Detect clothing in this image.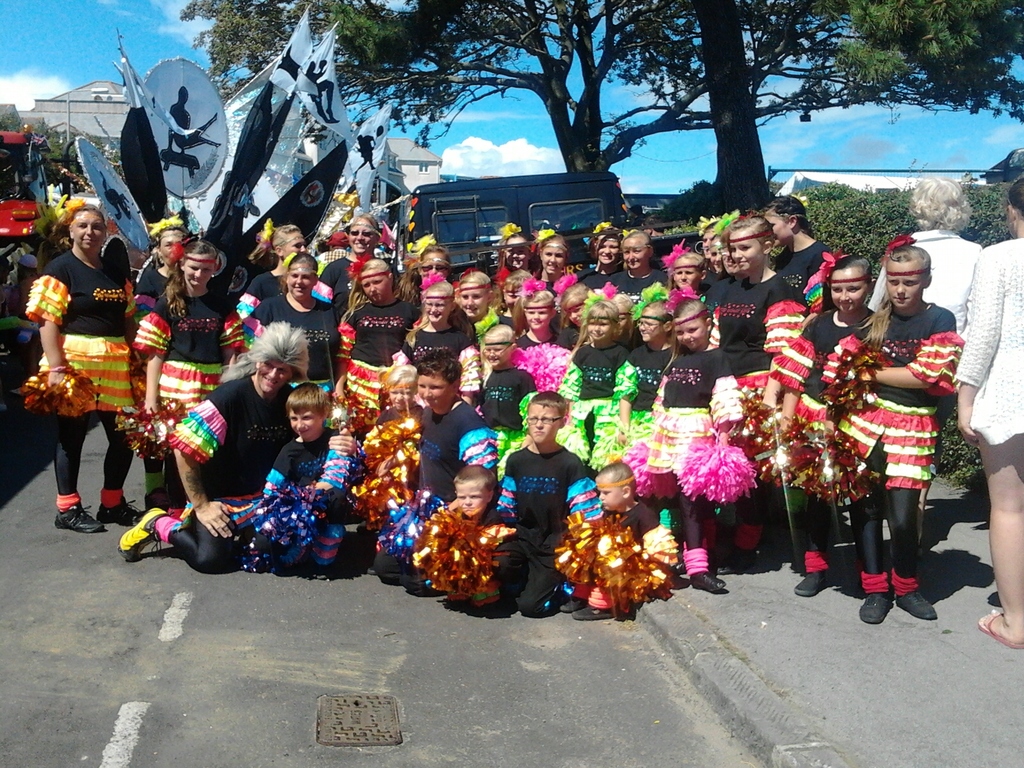
Detection: 719:273:807:388.
